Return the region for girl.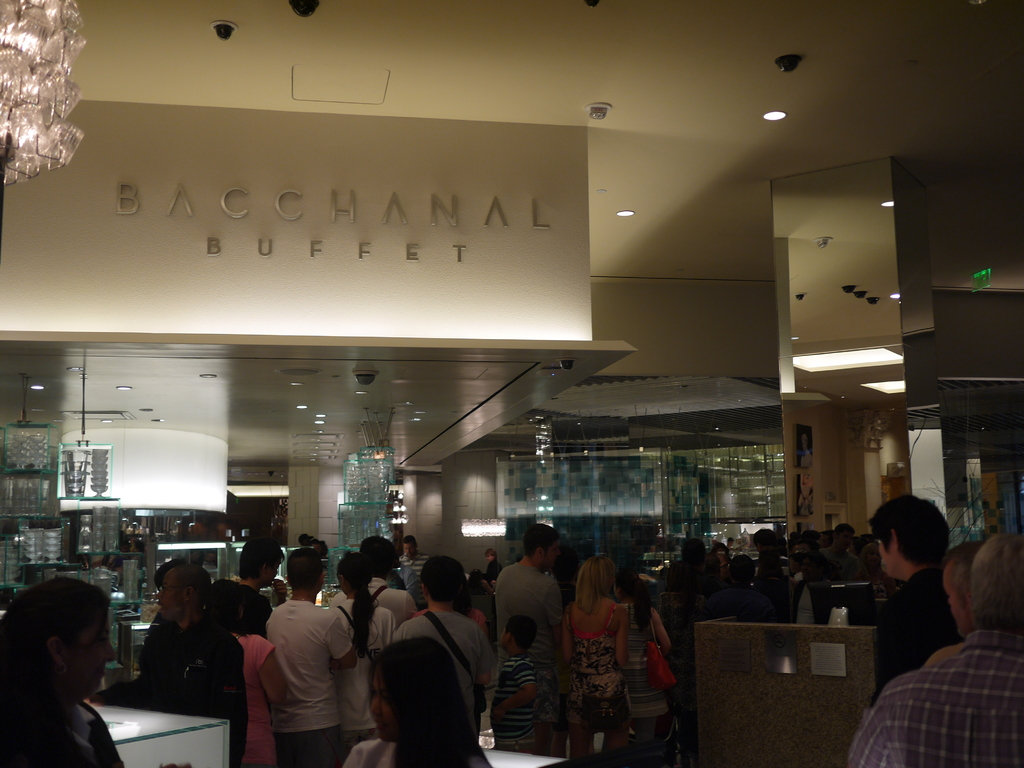
335, 644, 540, 767.
